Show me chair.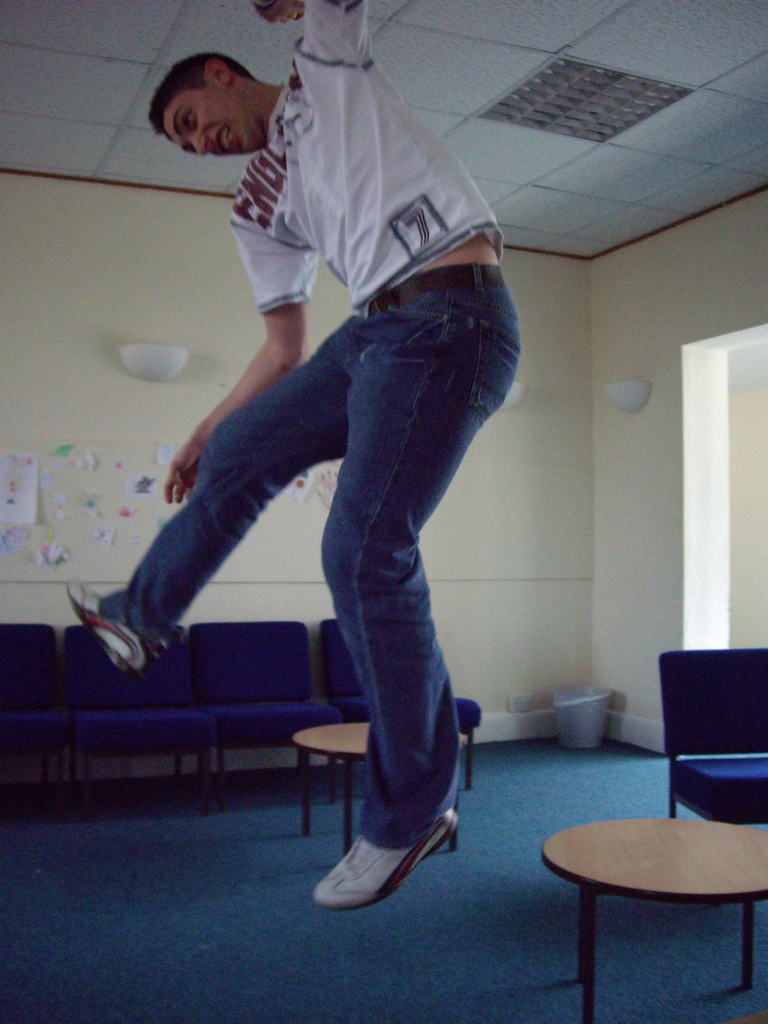
chair is here: [313, 614, 490, 803].
